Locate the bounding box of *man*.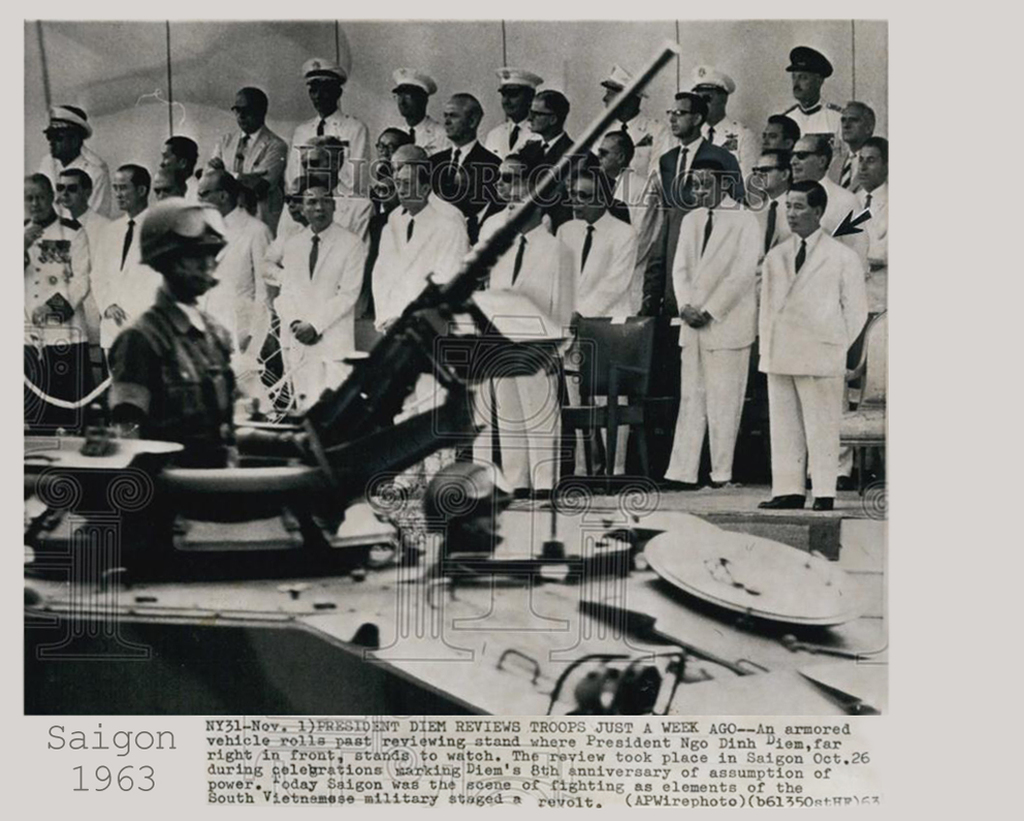
Bounding box: (86,164,153,364).
